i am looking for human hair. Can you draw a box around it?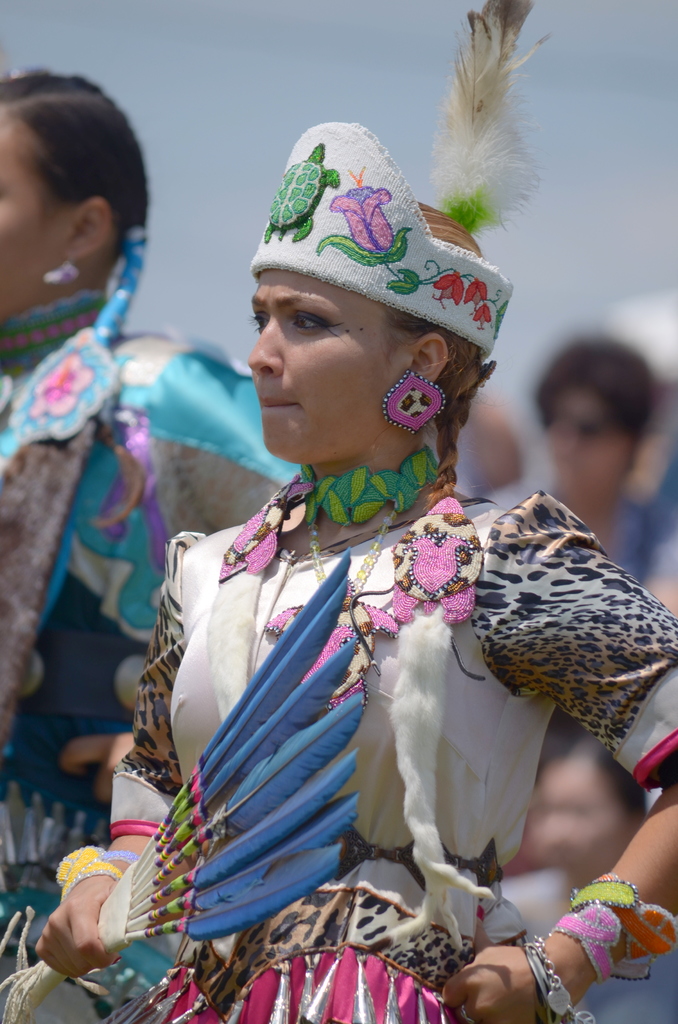
Sure, the bounding box is region(417, 200, 494, 508).
